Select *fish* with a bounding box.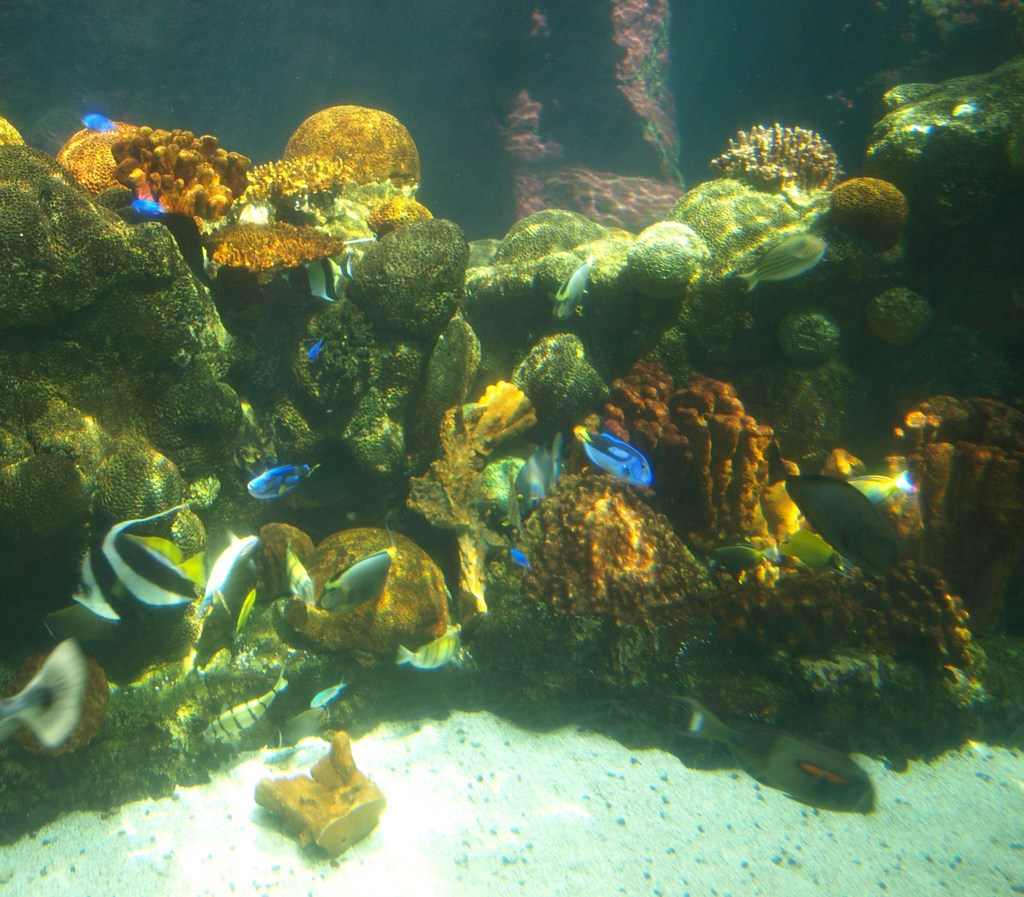
left=205, top=528, right=256, bottom=625.
